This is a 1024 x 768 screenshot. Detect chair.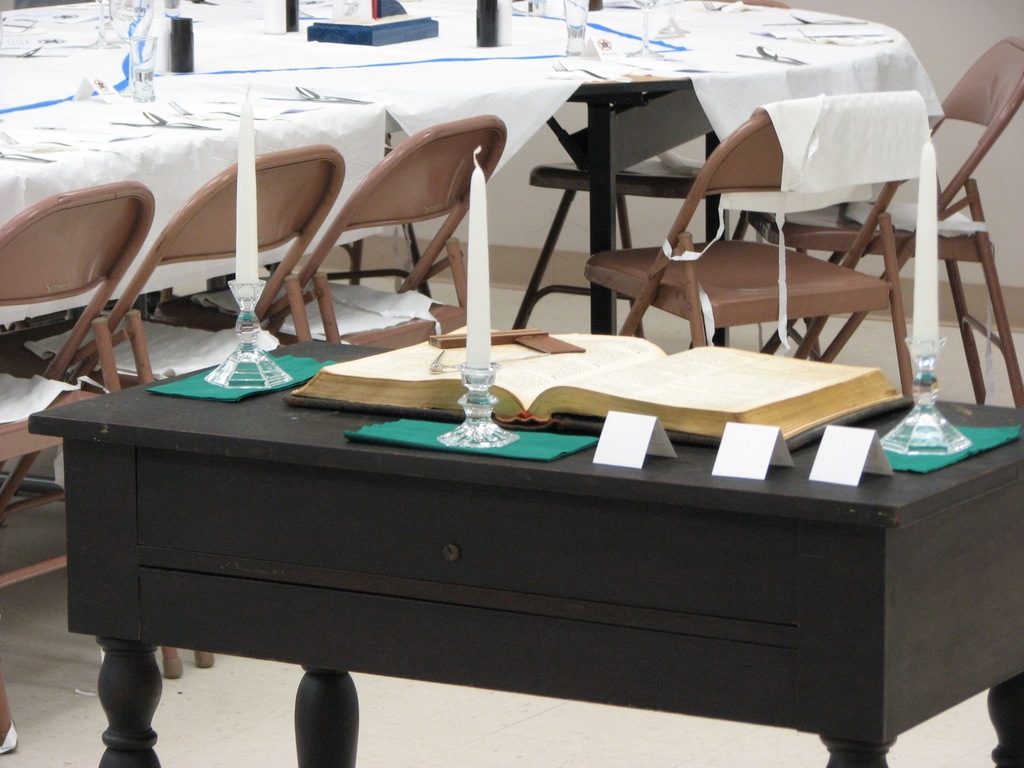
x1=153, y1=111, x2=511, y2=355.
